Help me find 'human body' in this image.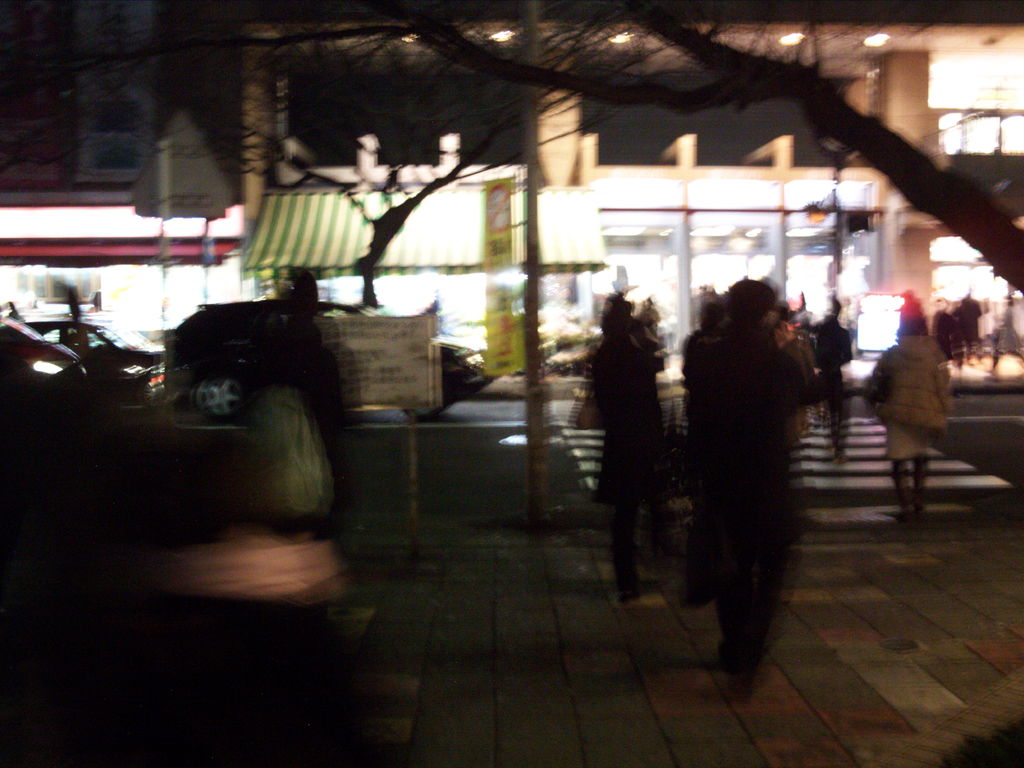
Found it: crop(867, 292, 954, 514).
